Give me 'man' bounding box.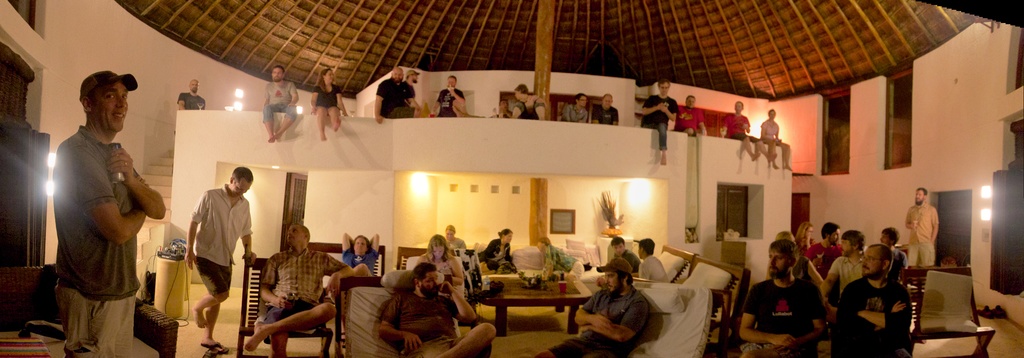
378,260,494,357.
